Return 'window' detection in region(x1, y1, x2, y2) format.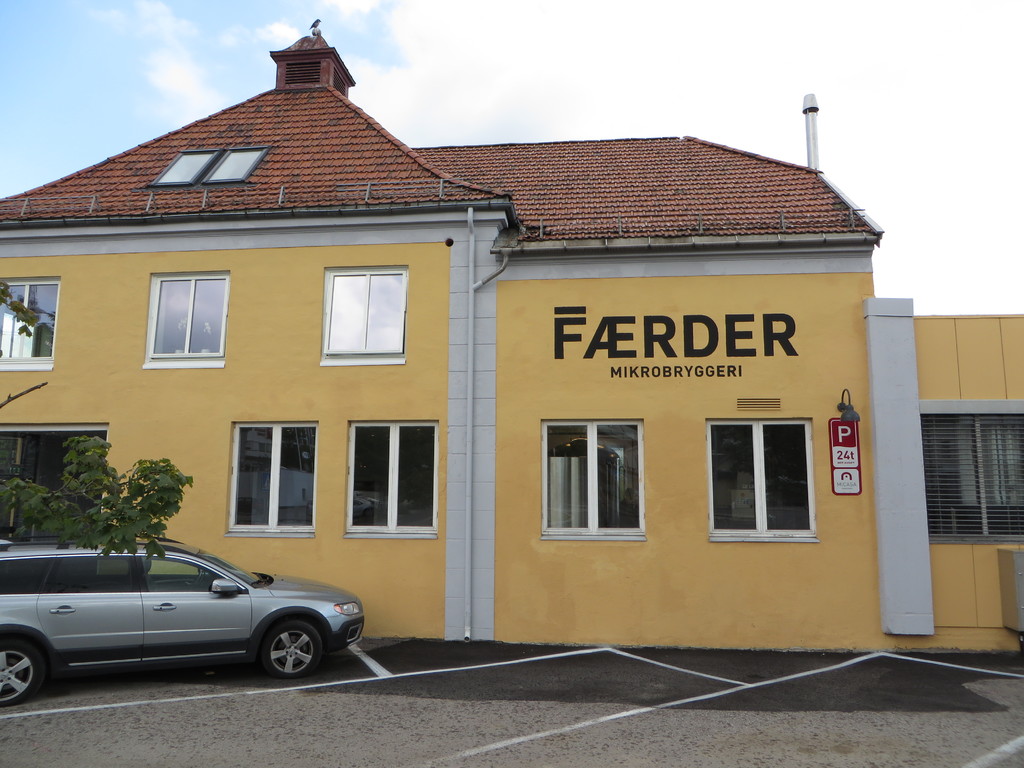
region(0, 273, 60, 368).
